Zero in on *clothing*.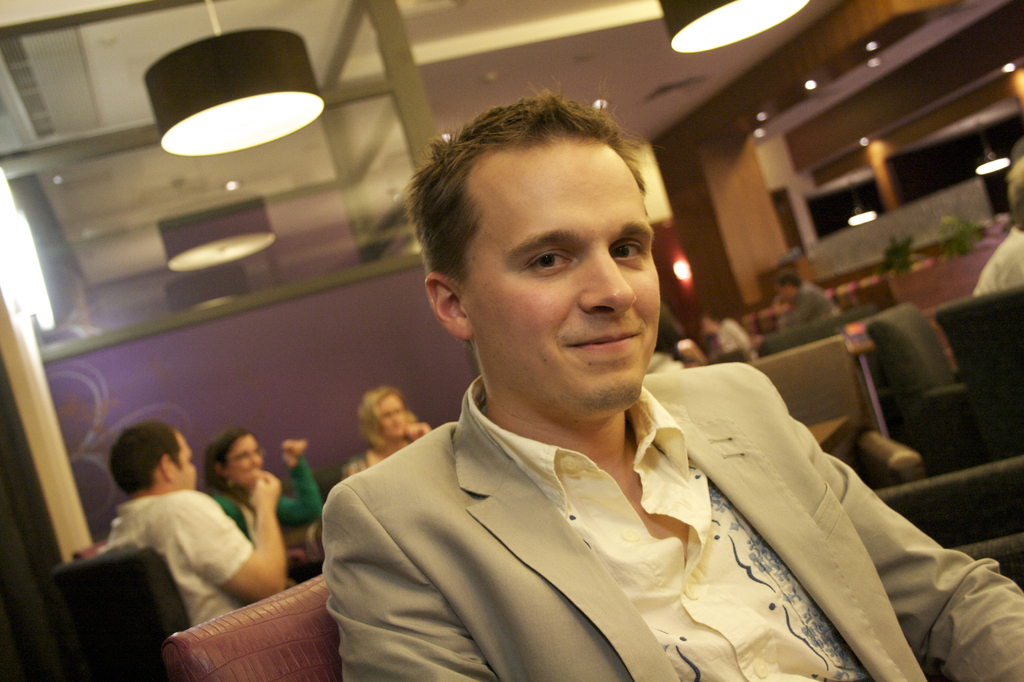
Zeroed in: {"left": 205, "top": 446, "right": 324, "bottom": 590}.
